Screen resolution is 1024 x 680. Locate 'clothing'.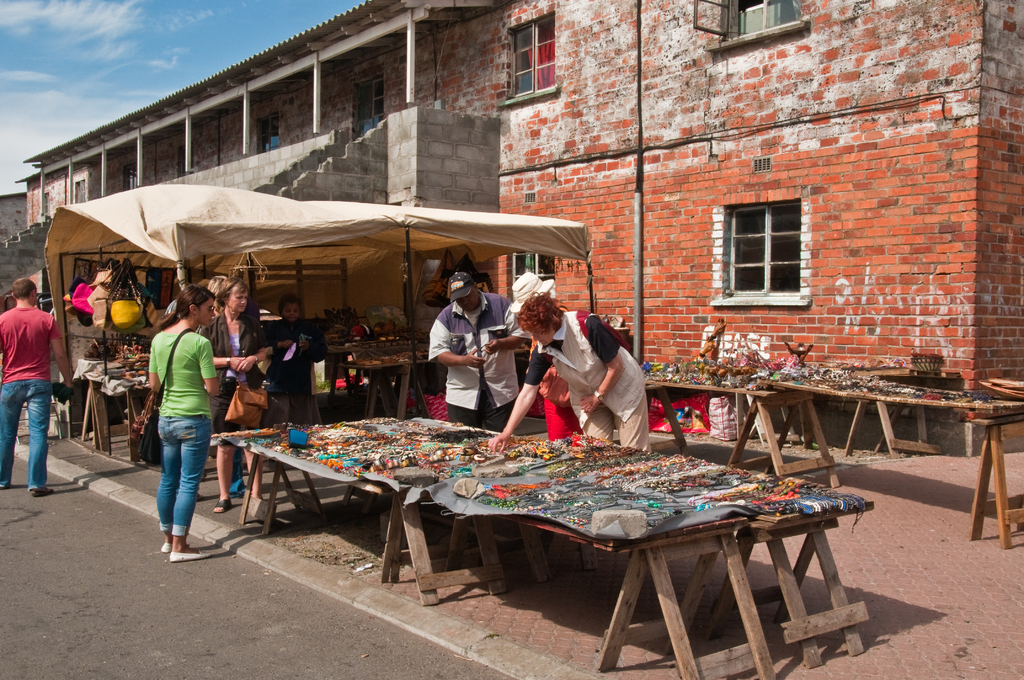
left=230, top=454, right=247, bottom=492.
